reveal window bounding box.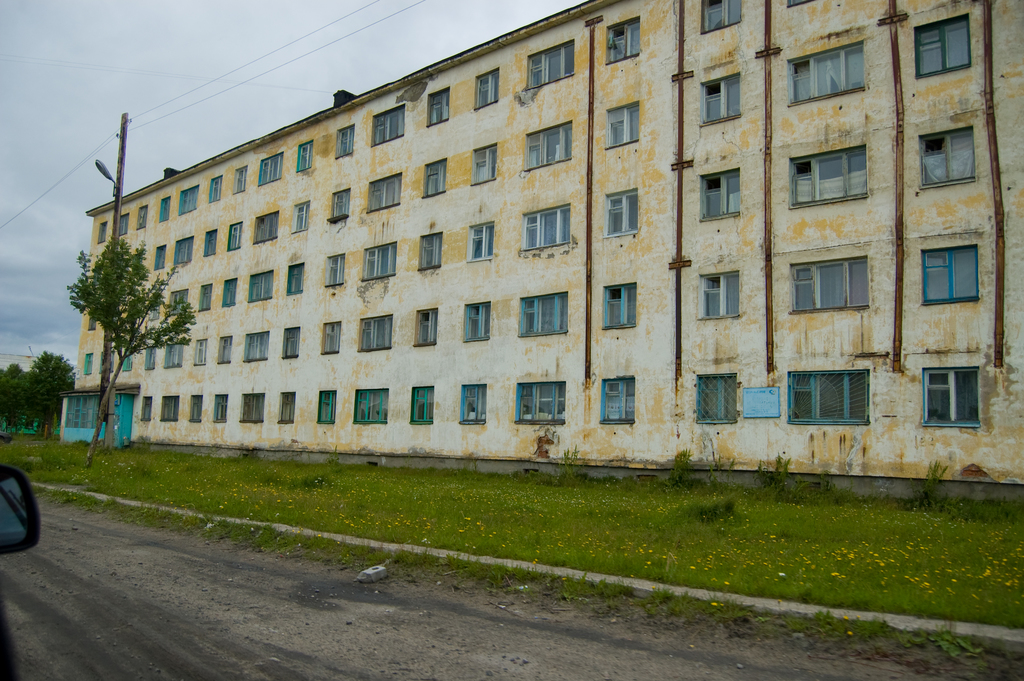
Revealed: 469:141:500:180.
